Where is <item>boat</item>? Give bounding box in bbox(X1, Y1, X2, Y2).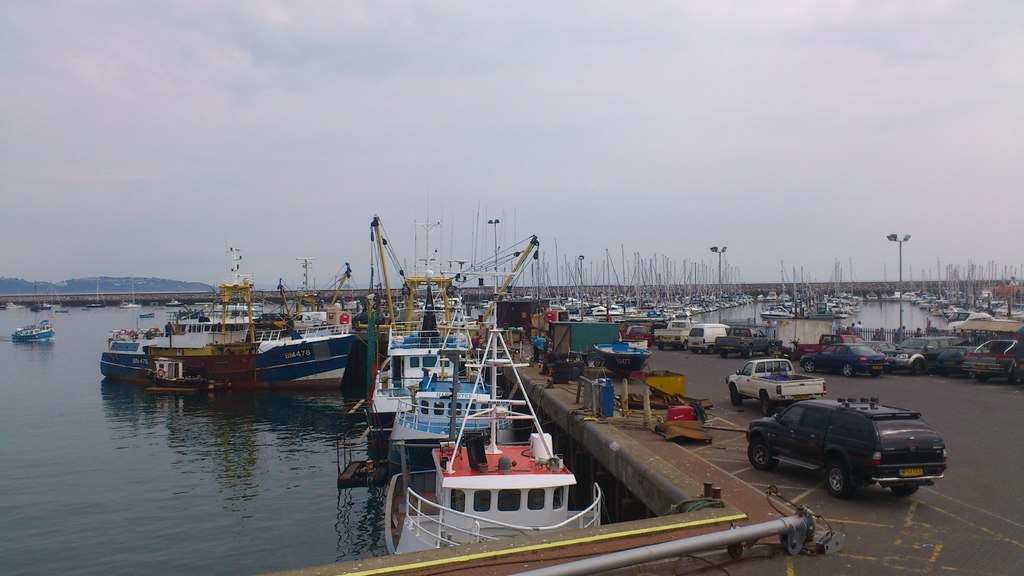
bbox(4, 313, 51, 352).
